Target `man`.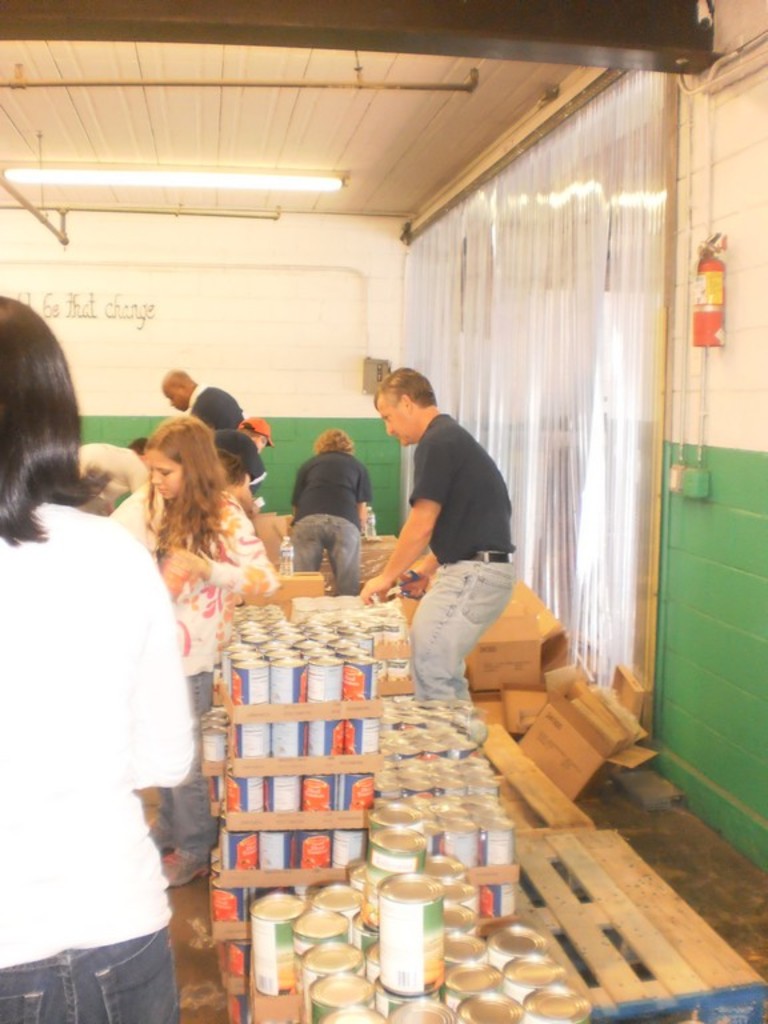
Target region: rect(356, 372, 515, 713).
